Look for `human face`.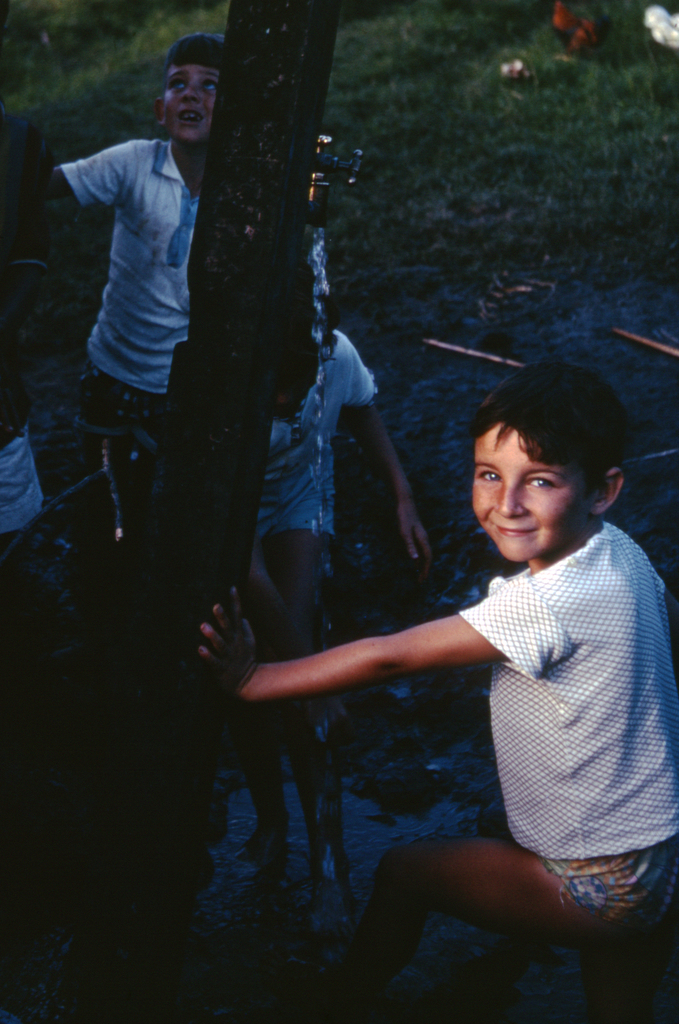
Found: [157, 56, 225, 151].
